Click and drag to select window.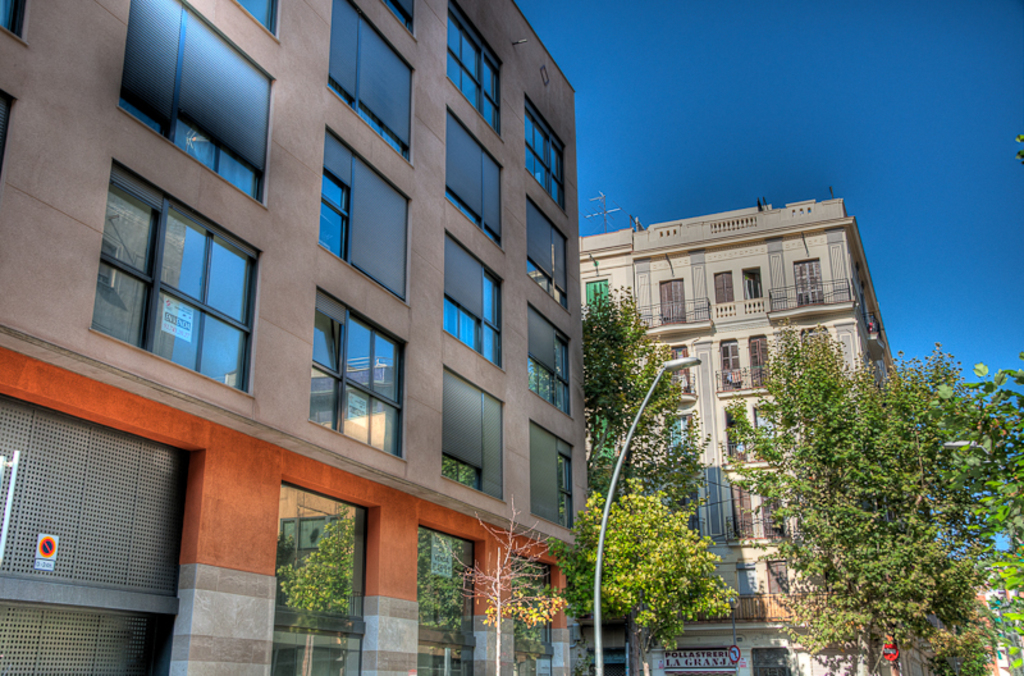
Selection: x1=524 y1=96 x2=566 y2=216.
